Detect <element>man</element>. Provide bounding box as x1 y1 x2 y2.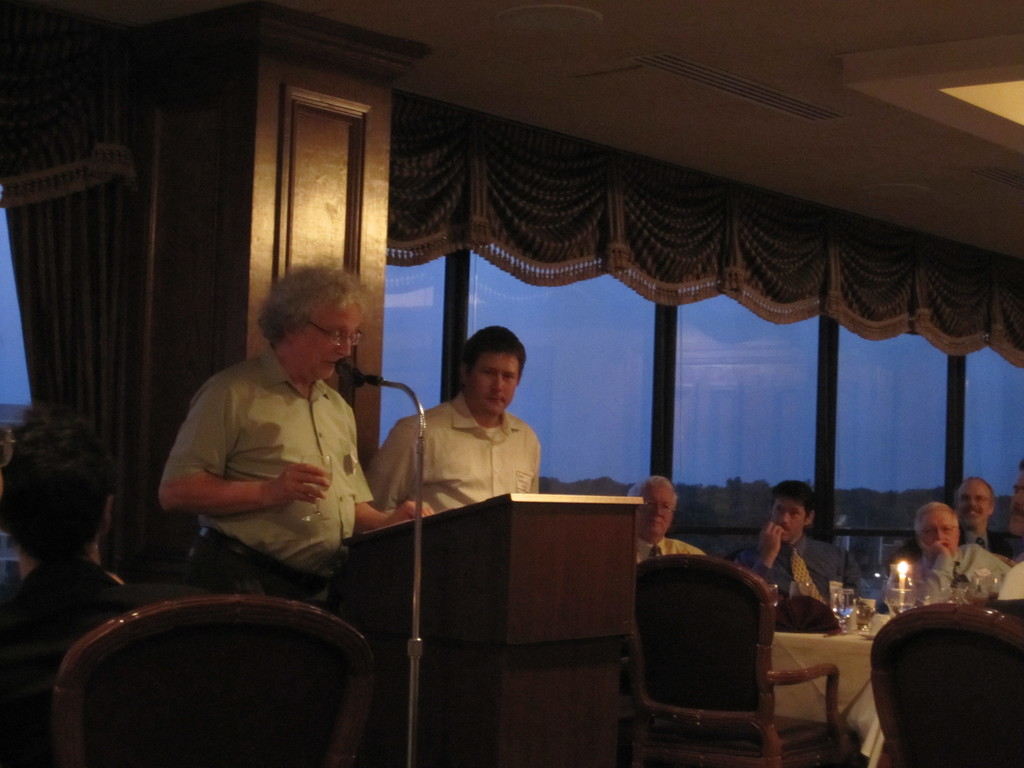
369 323 543 513.
